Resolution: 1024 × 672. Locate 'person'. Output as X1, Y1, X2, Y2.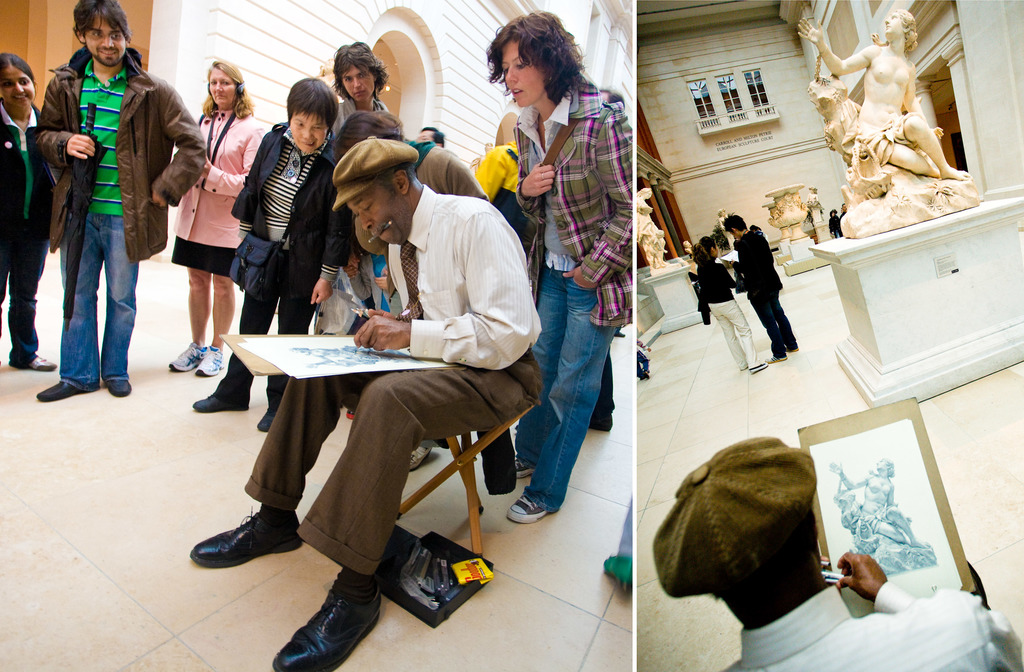
698, 236, 767, 373.
